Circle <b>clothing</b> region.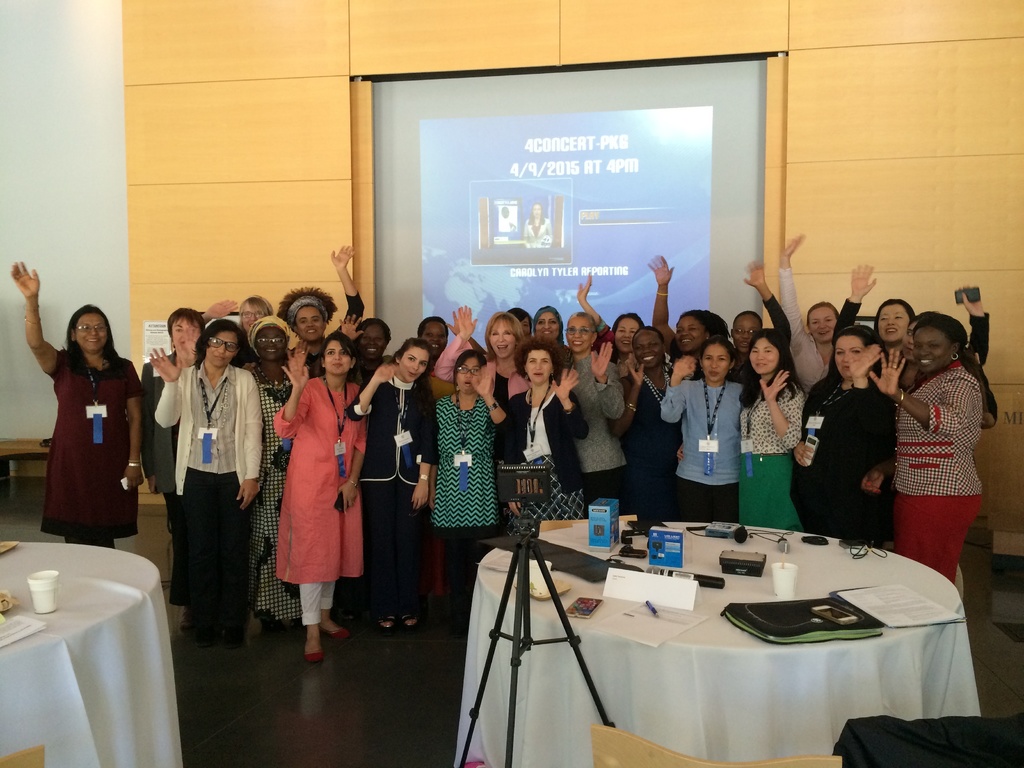
Region: 153:358:253:598.
